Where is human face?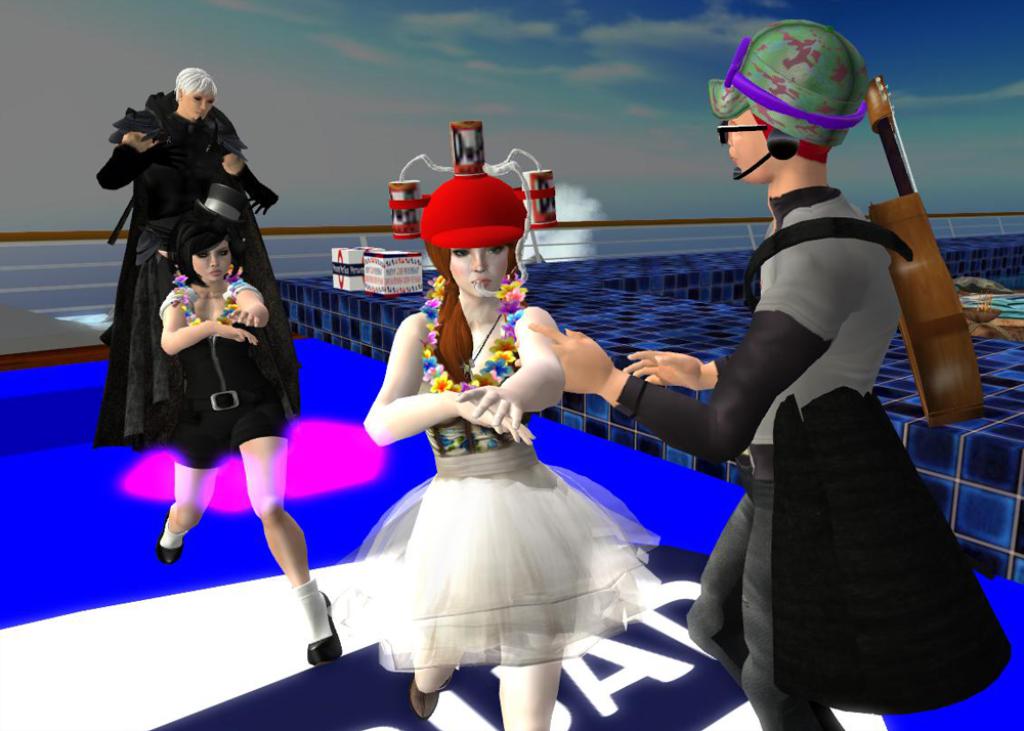
185, 89, 215, 120.
